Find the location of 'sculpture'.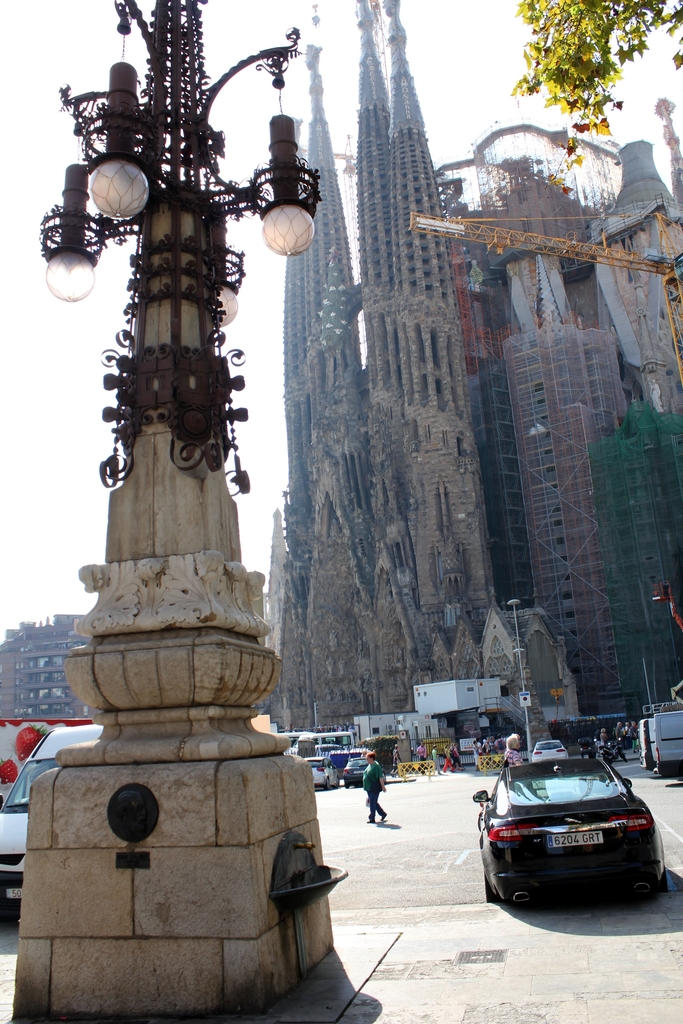
Location: [x1=0, y1=0, x2=403, y2=1000].
